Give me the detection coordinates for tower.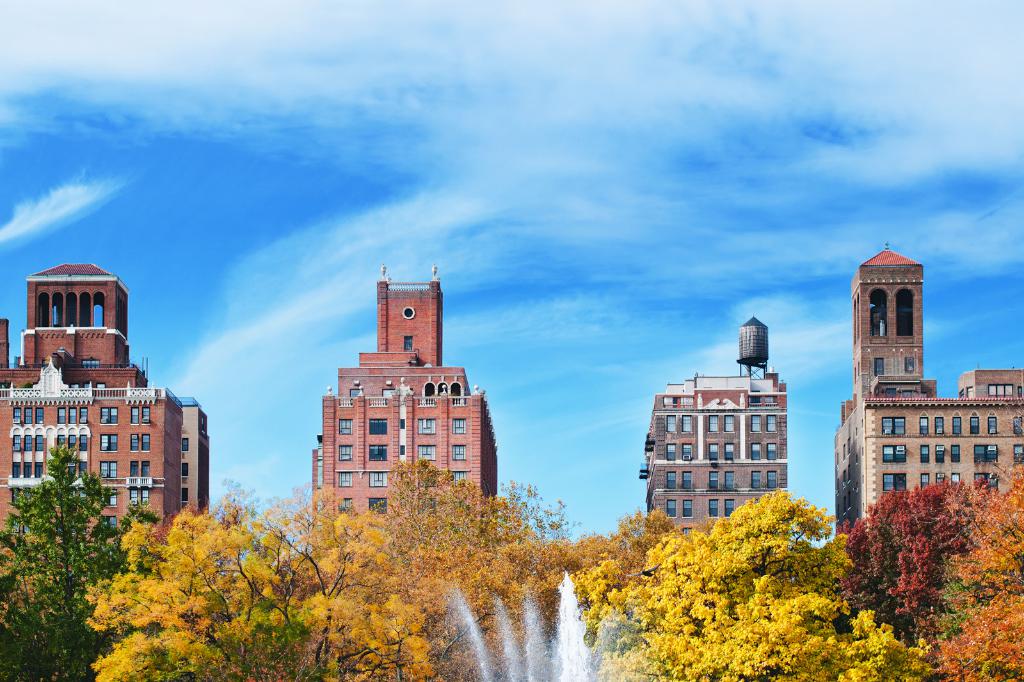
(left=631, top=310, right=788, bottom=543).
